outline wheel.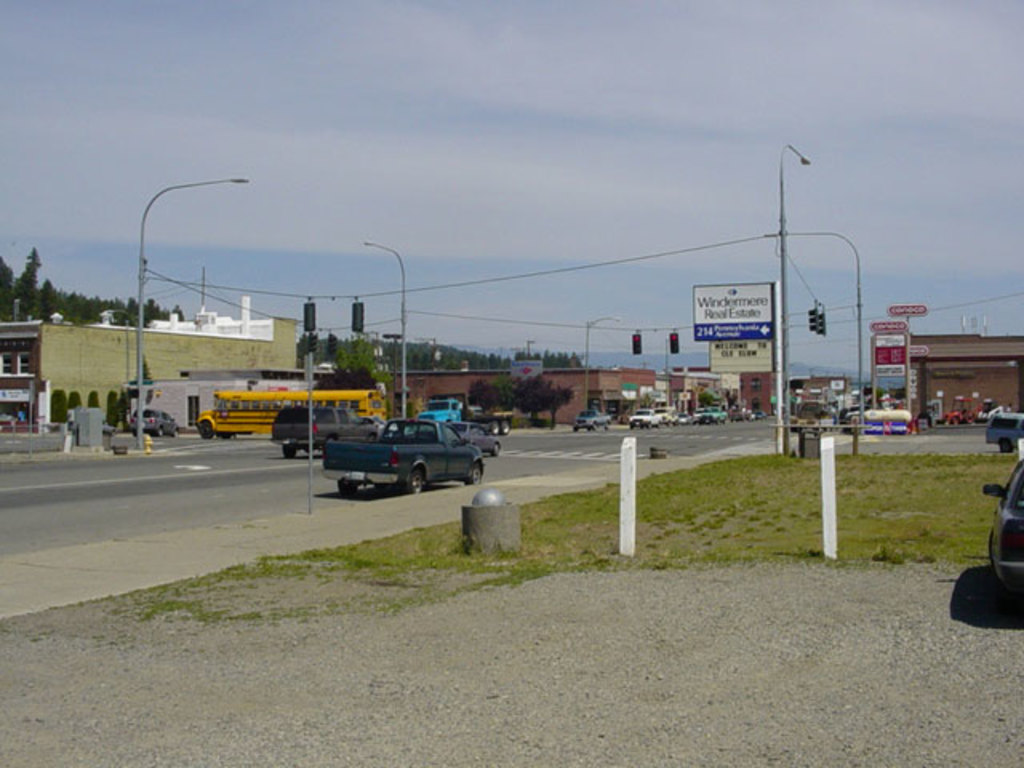
Outline: [282, 443, 293, 459].
